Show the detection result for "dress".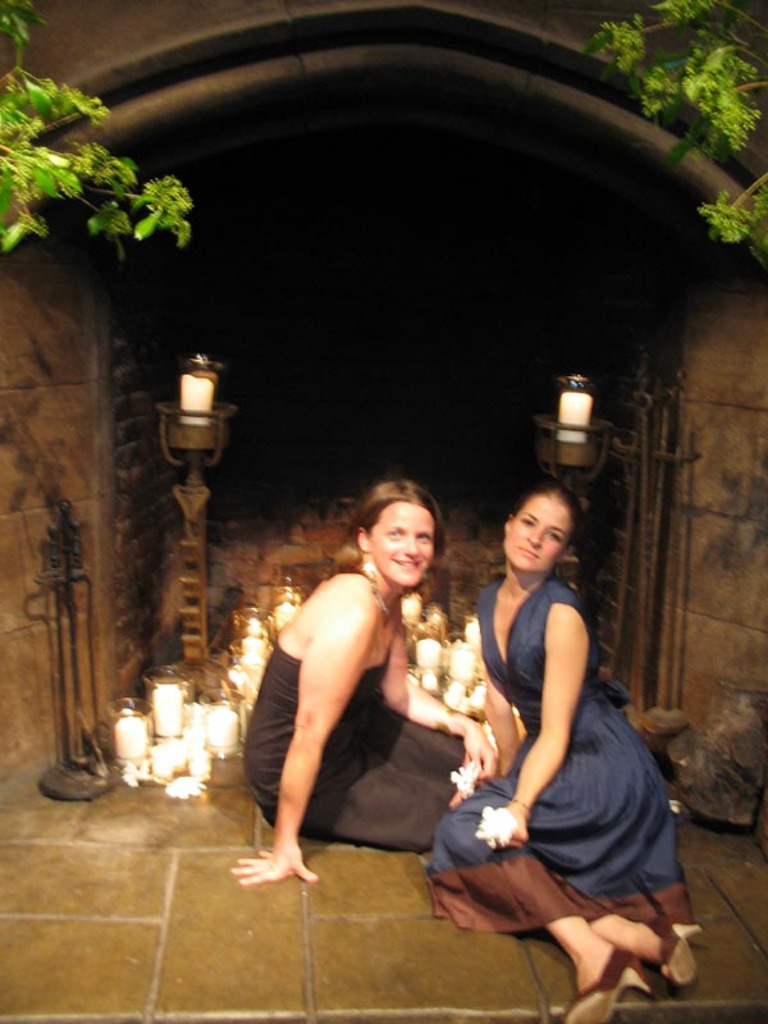
[428, 582, 695, 931].
